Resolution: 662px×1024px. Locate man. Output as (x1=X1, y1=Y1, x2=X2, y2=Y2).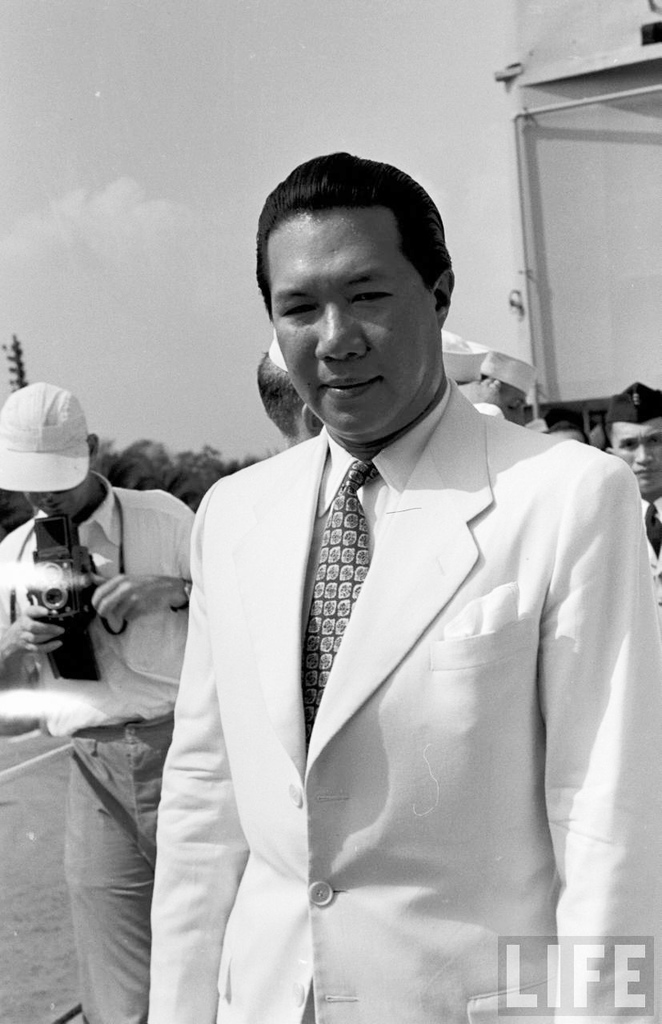
(x1=153, y1=139, x2=661, y2=1023).
